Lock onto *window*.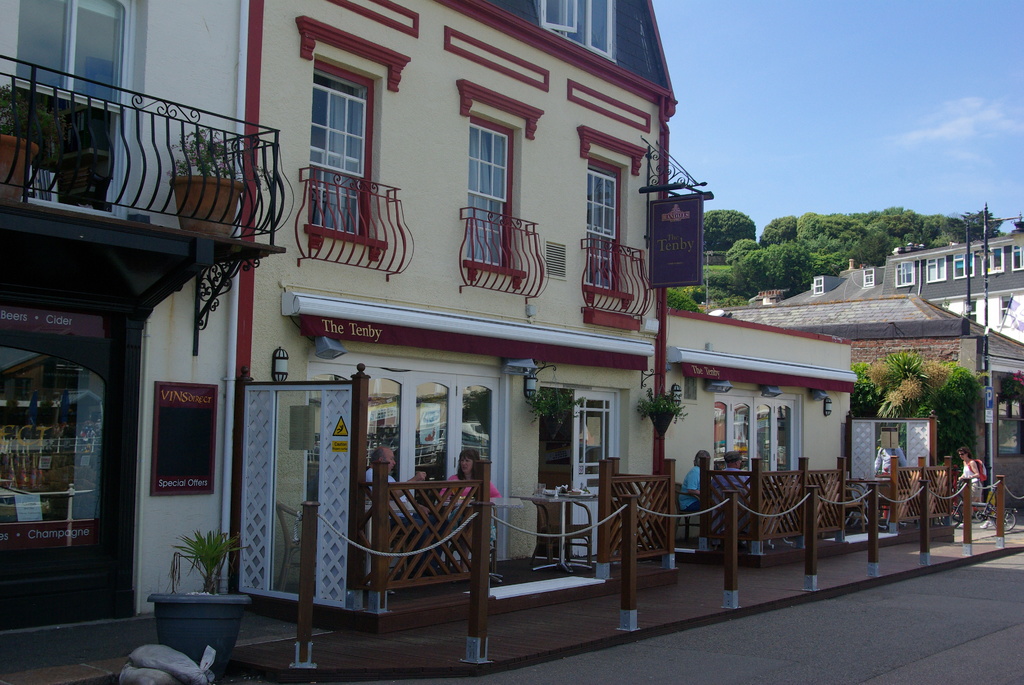
Locked: box(460, 81, 538, 280).
